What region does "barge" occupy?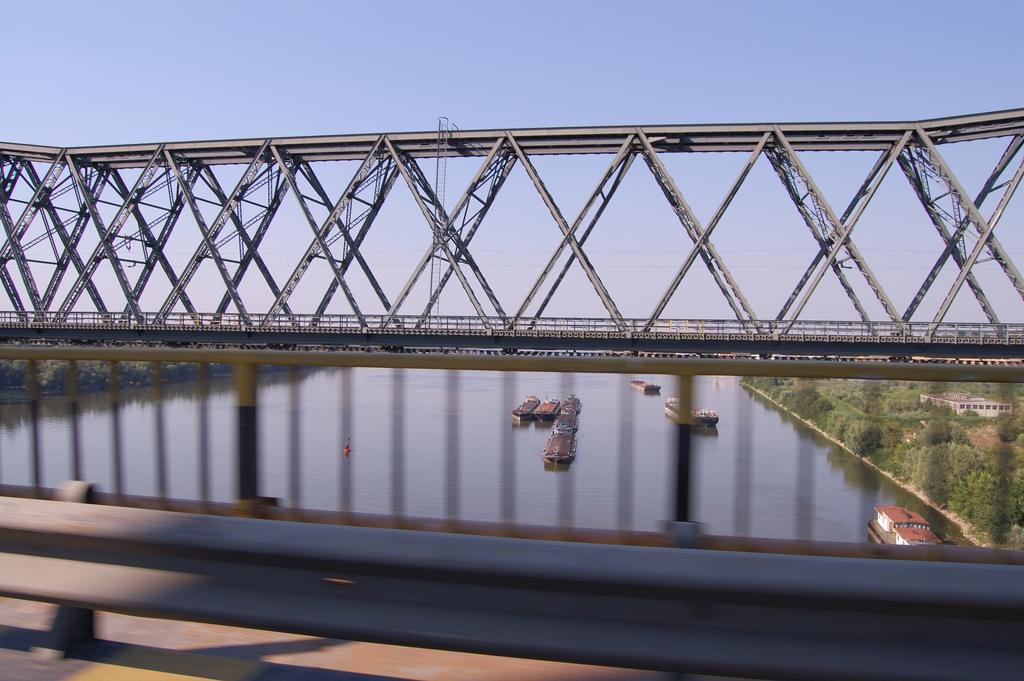
pyautogui.locateOnScreen(534, 396, 562, 422).
